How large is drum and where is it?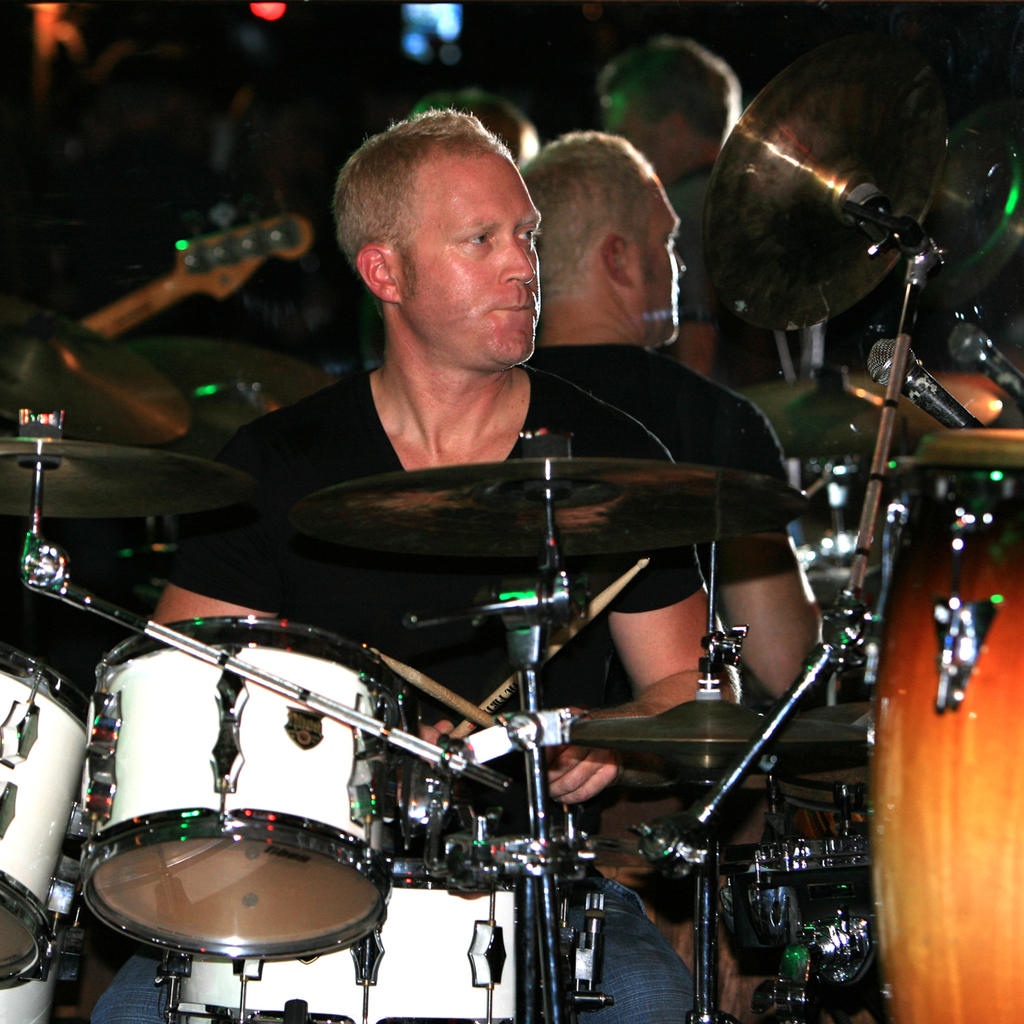
Bounding box: locate(83, 612, 386, 959).
